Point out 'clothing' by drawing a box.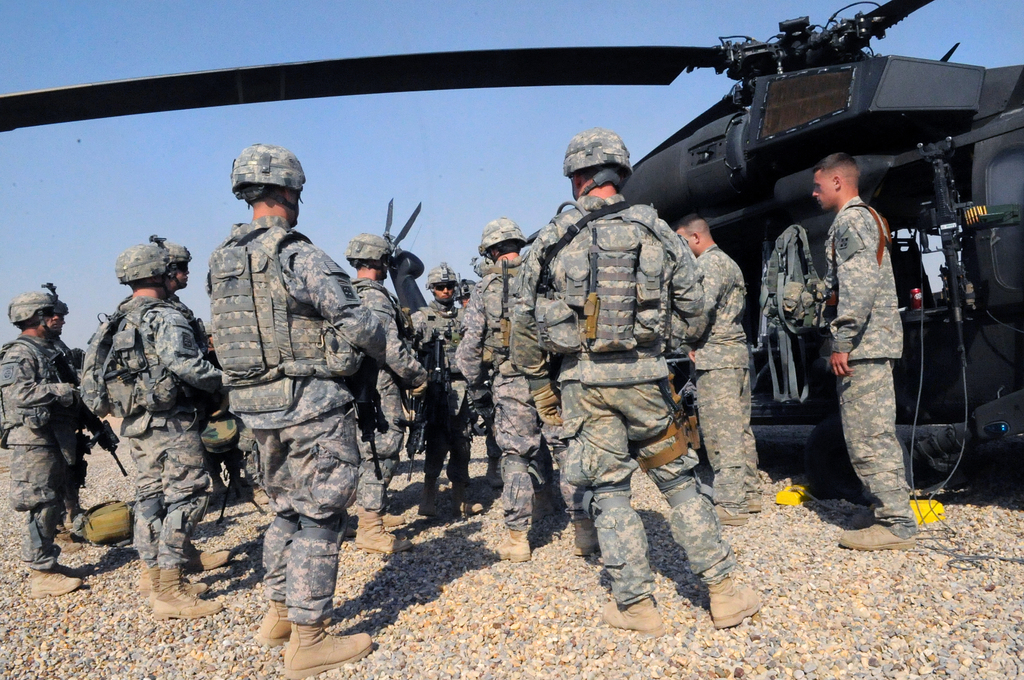
(x1=411, y1=285, x2=504, y2=496).
